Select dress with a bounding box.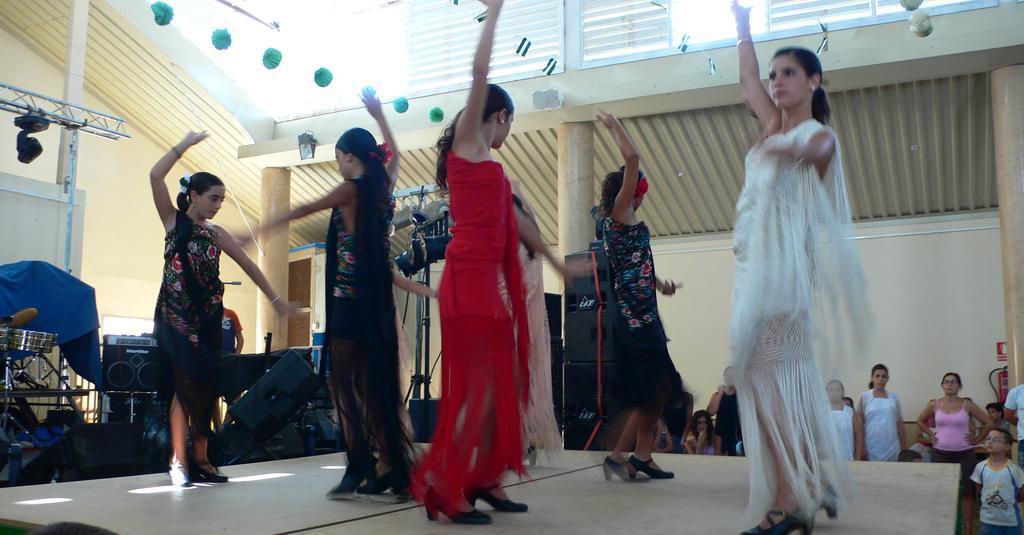
crop(148, 207, 224, 445).
